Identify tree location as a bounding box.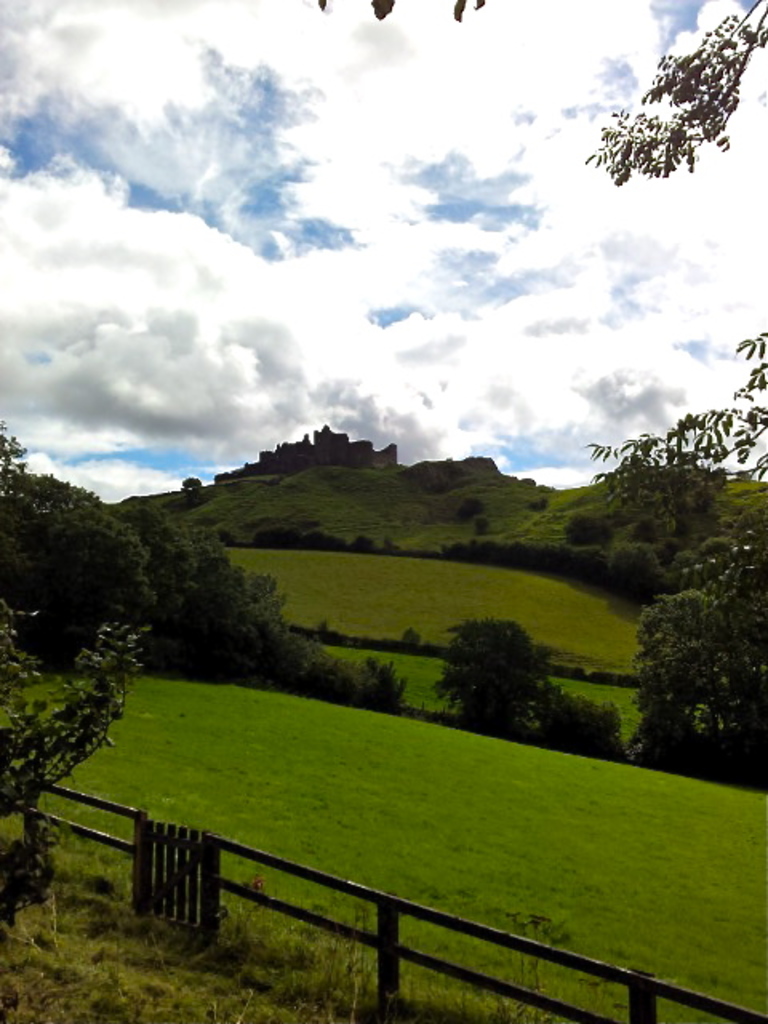
x1=437, y1=608, x2=541, y2=715.
